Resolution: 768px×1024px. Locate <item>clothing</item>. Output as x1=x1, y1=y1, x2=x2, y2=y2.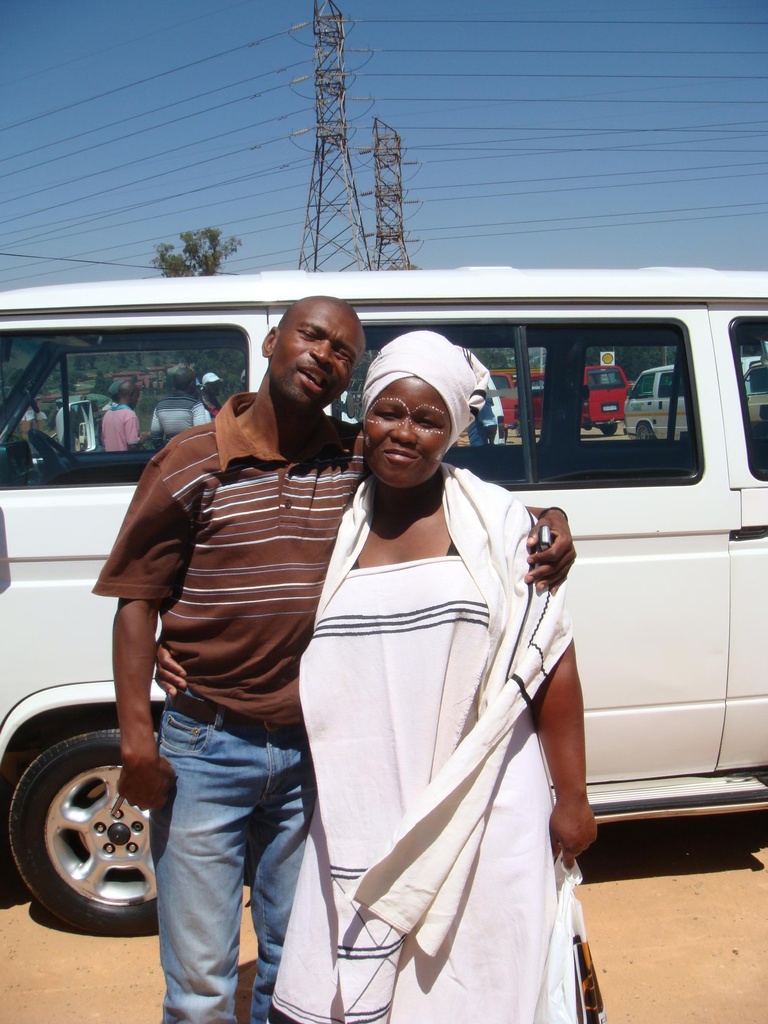
x1=293, y1=433, x2=609, y2=1005.
